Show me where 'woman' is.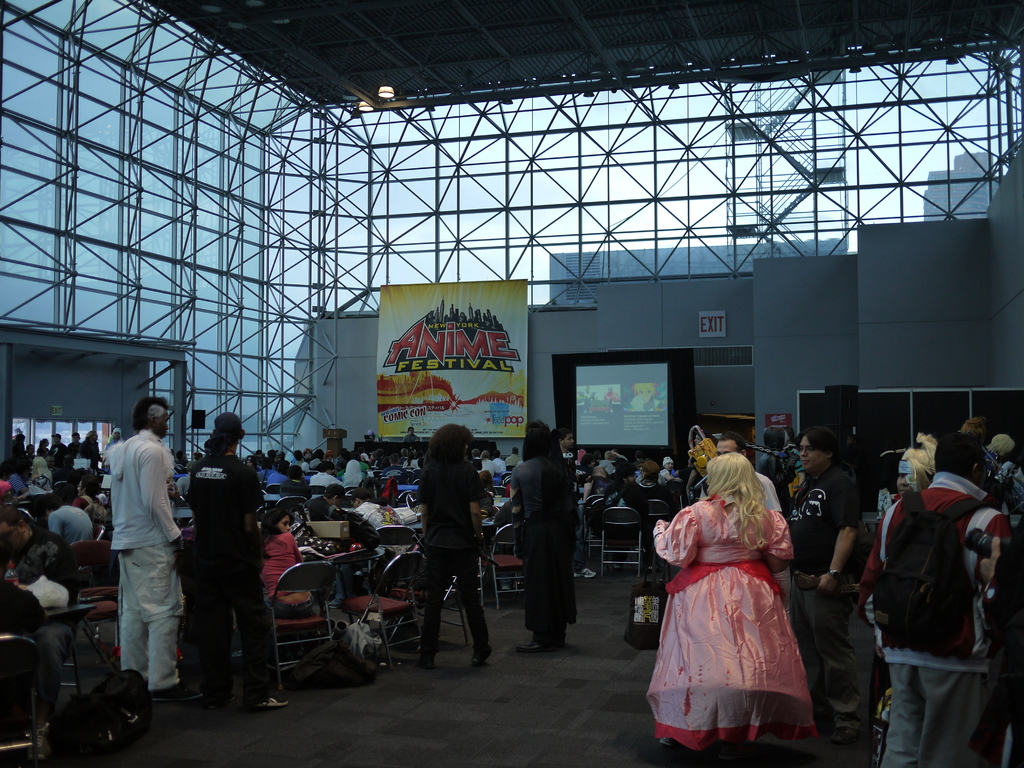
'woman' is at {"x1": 252, "y1": 509, "x2": 320, "y2": 620}.
